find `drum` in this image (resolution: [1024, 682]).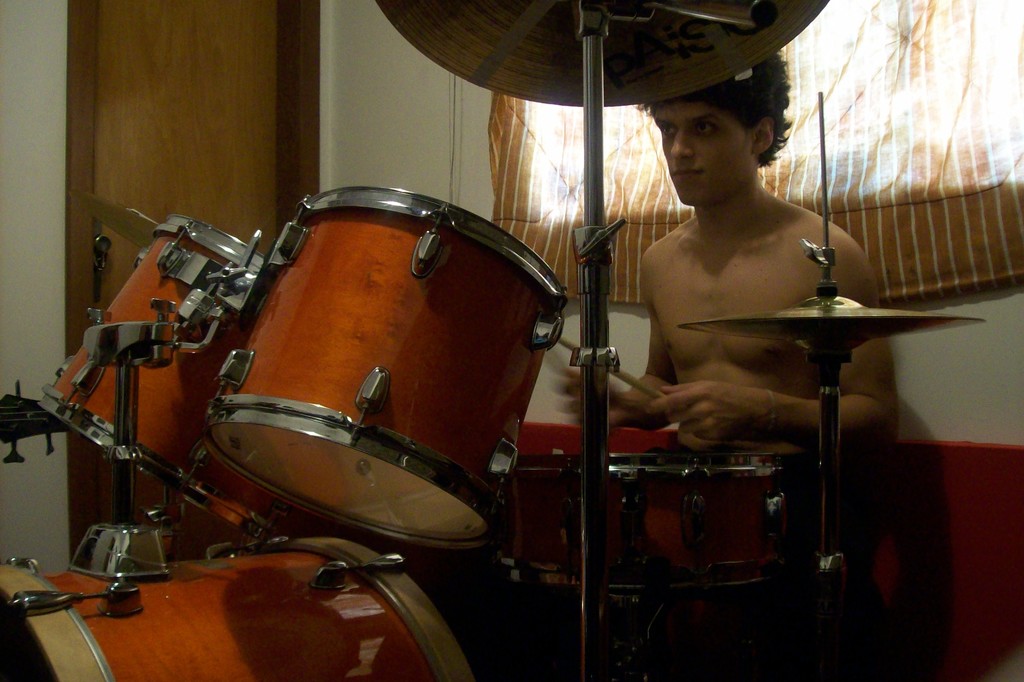
bbox=(204, 184, 570, 551).
